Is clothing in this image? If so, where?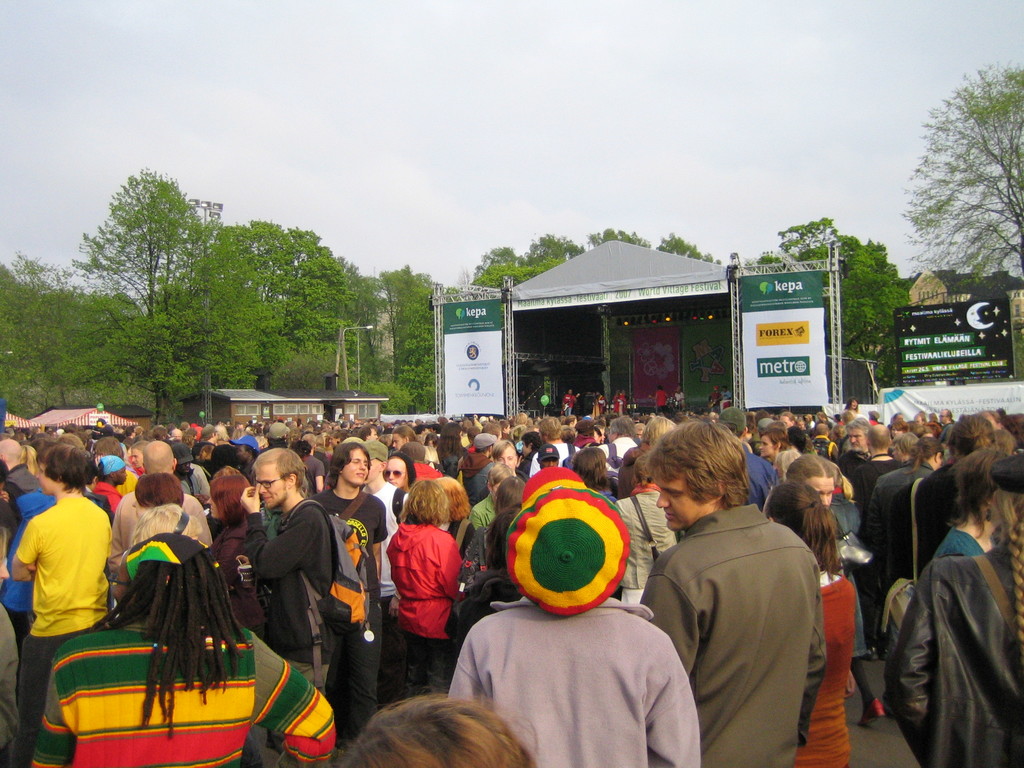
Yes, at (644,474,851,762).
